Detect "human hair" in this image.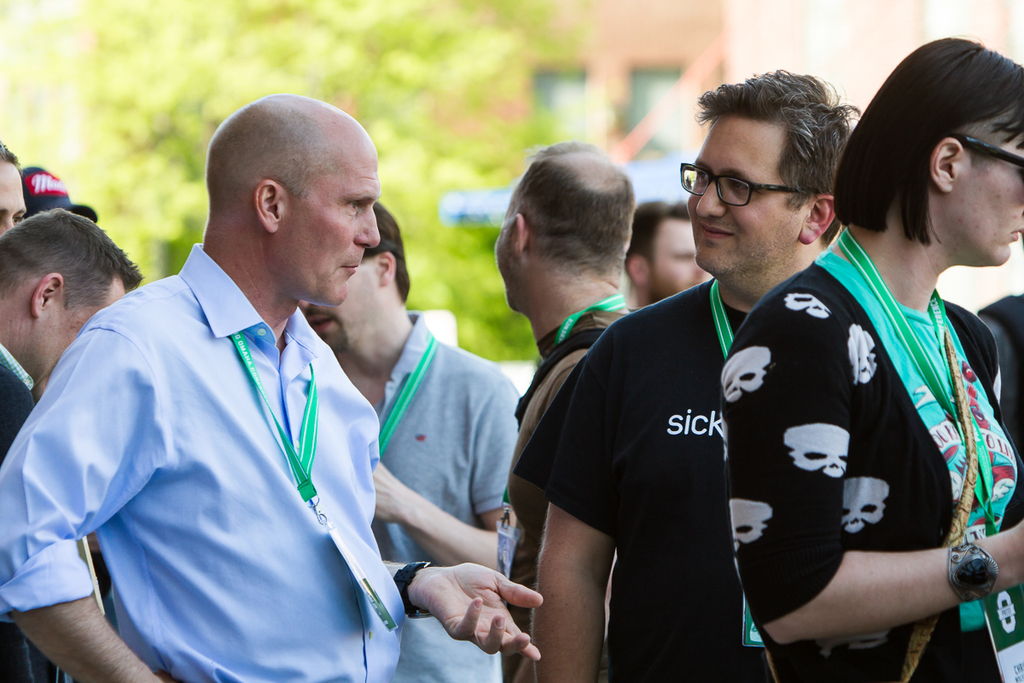
Detection: 503, 138, 635, 276.
